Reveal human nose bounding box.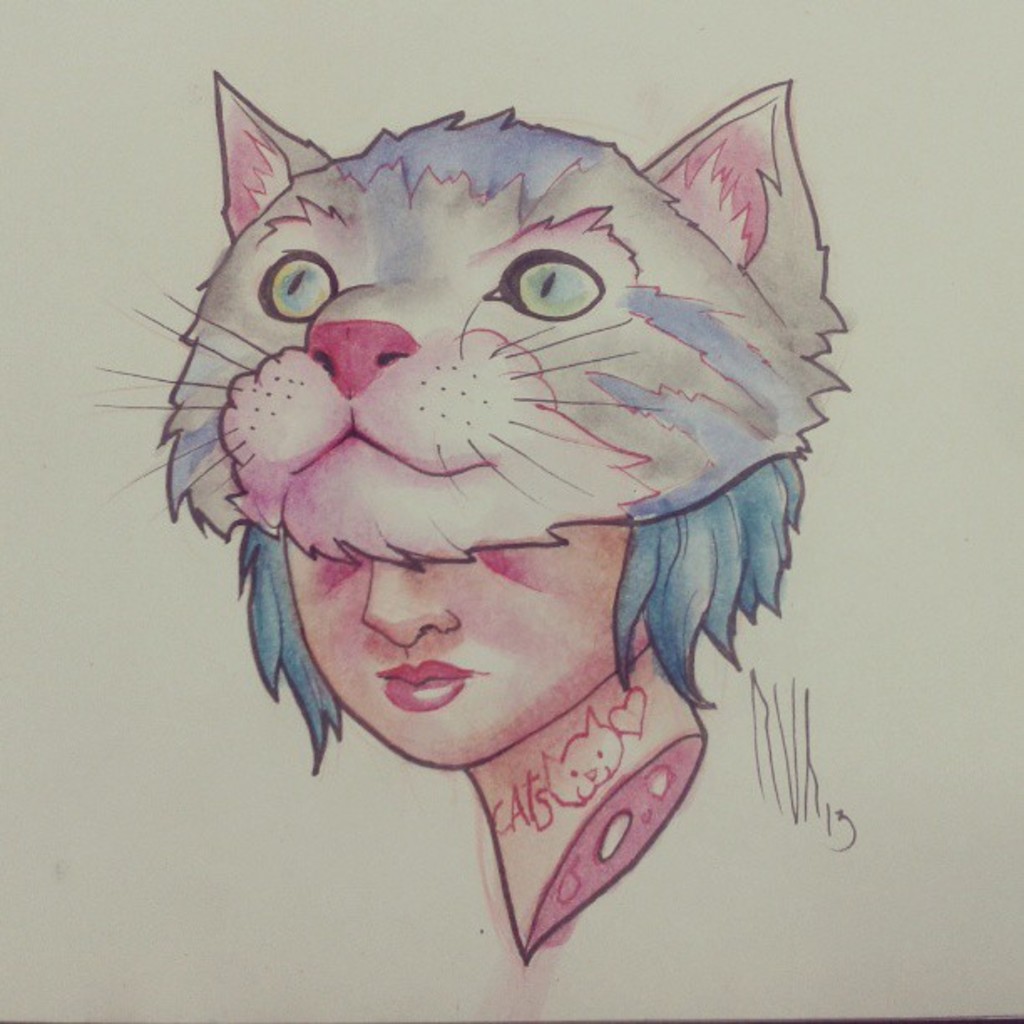
Revealed: rect(365, 559, 462, 646).
